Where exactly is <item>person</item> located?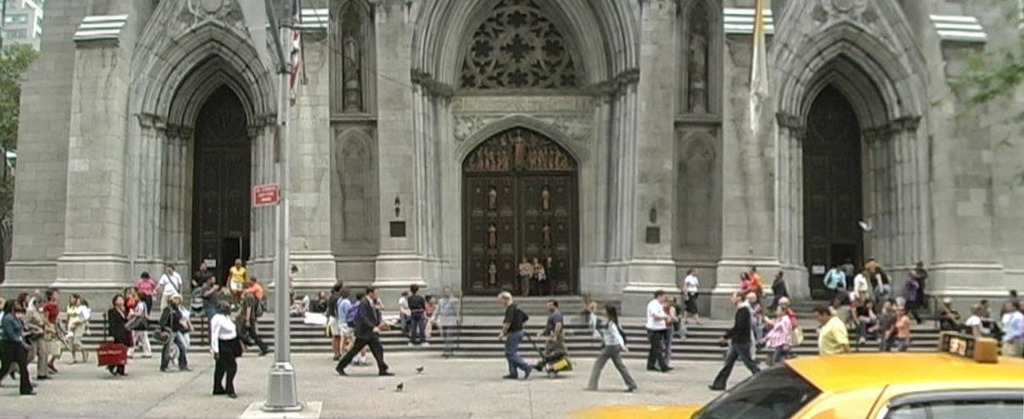
Its bounding box is (left=852, top=267, right=871, bottom=310).
